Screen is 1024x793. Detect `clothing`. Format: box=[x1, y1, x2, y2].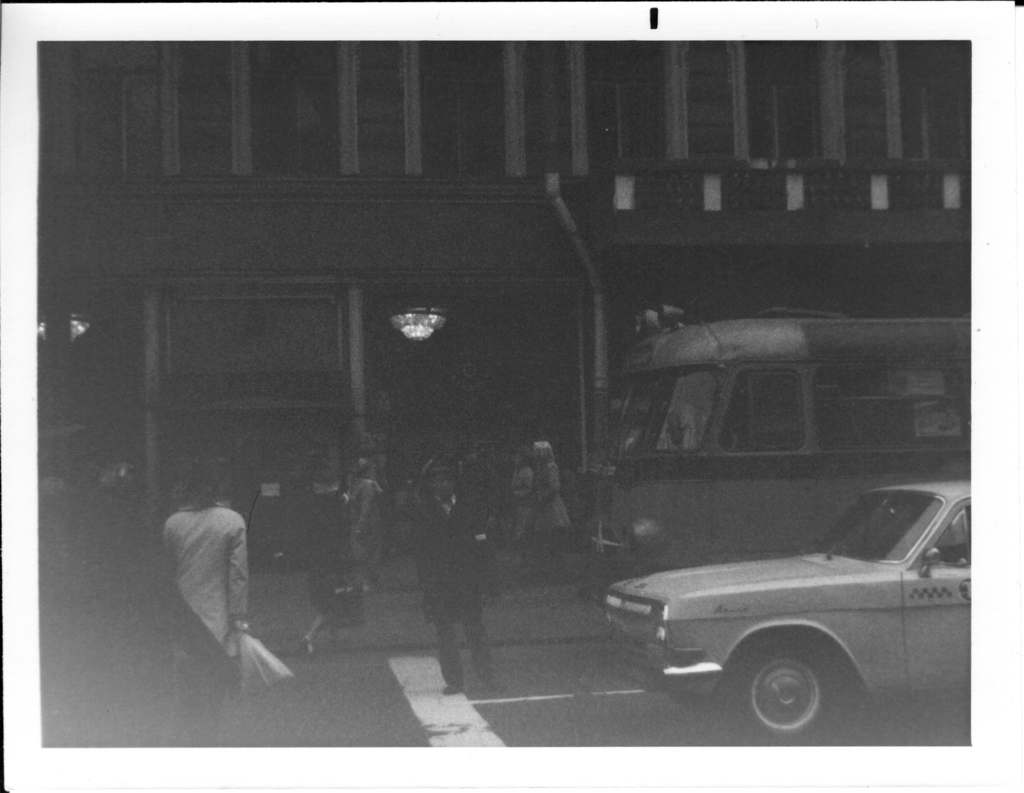
box=[344, 475, 381, 560].
